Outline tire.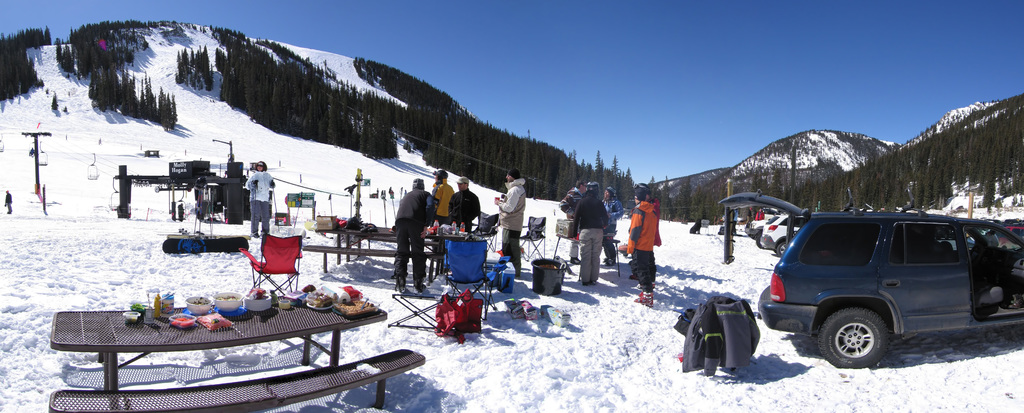
Outline: (778, 241, 790, 257).
